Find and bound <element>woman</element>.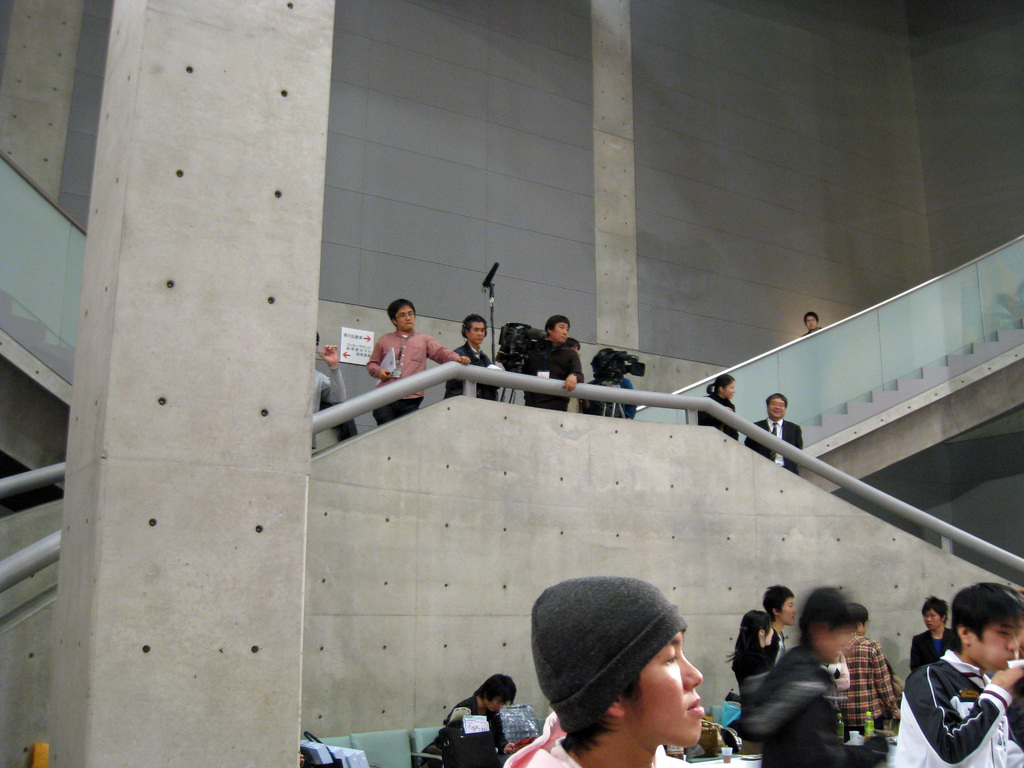
Bound: l=444, t=670, r=516, b=730.
